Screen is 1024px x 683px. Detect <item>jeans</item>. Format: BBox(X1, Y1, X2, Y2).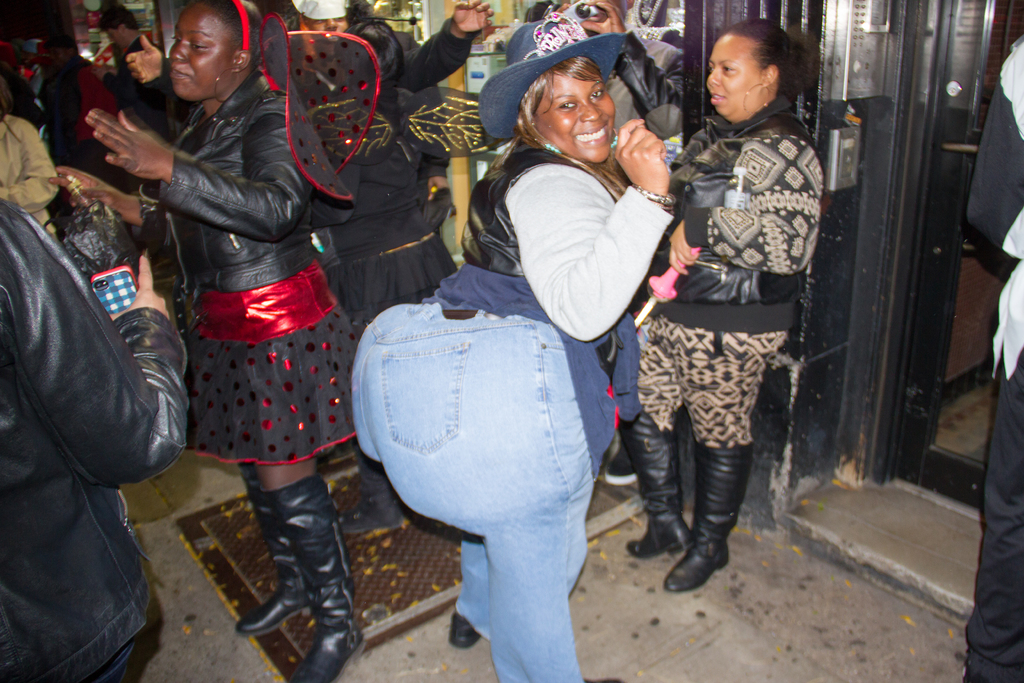
BBox(358, 279, 632, 669).
